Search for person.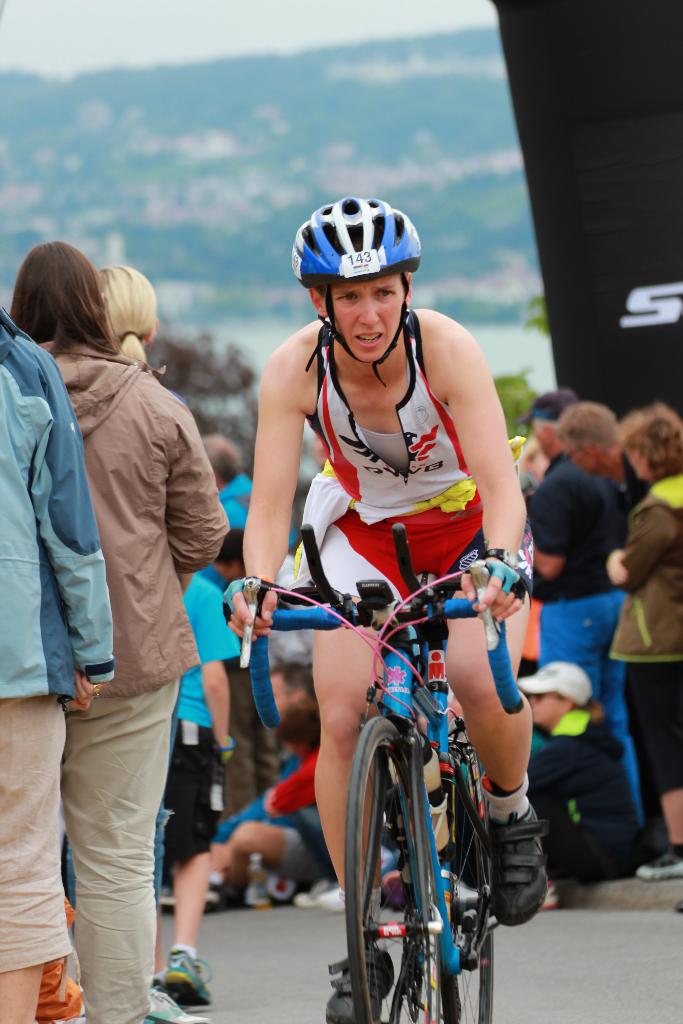
Found at 520 390 654 874.
